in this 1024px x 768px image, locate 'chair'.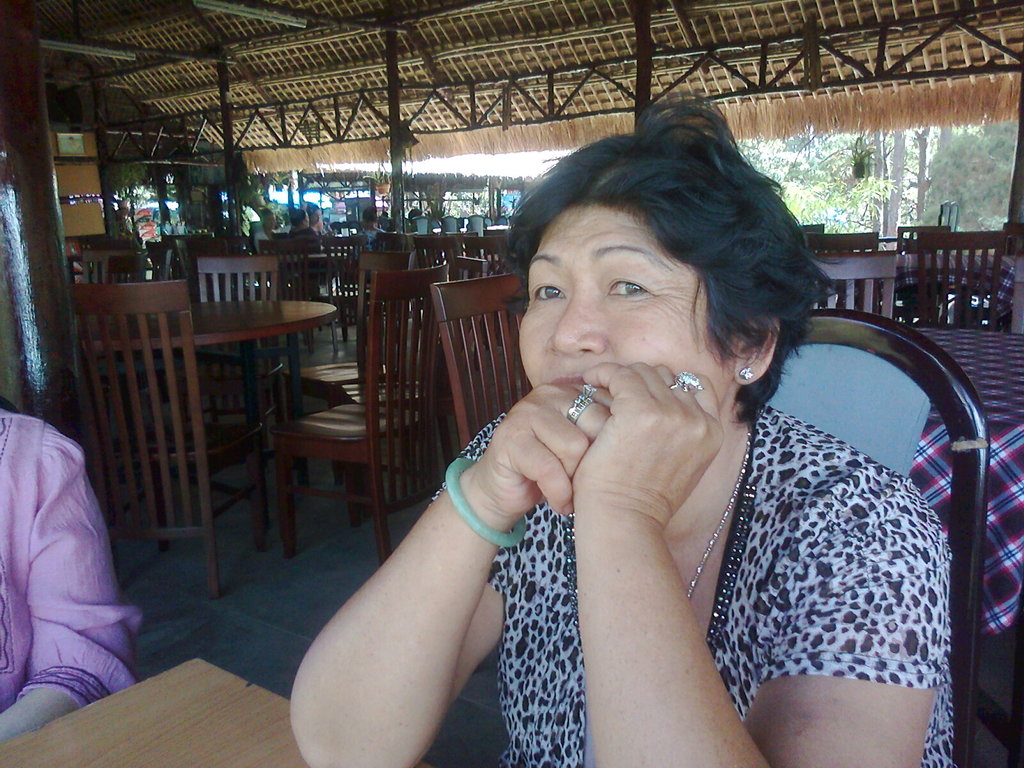
Bounding box: 416 236 452 278.
